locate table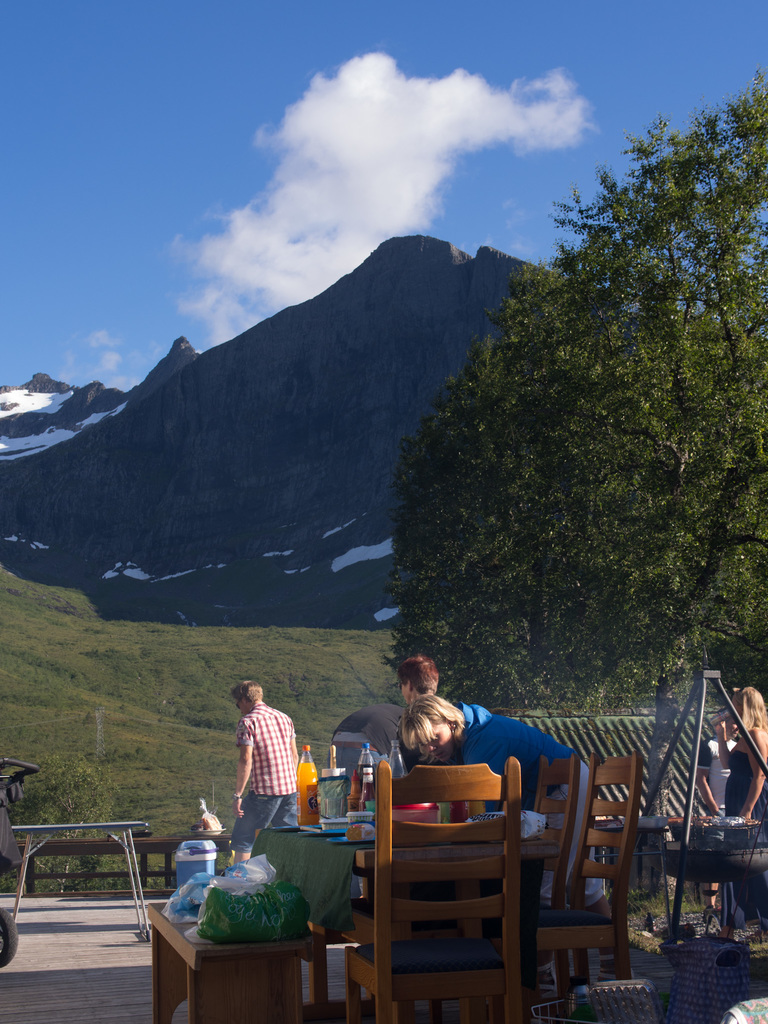
[x1=6, y1=821, x2=149, y2=940]
